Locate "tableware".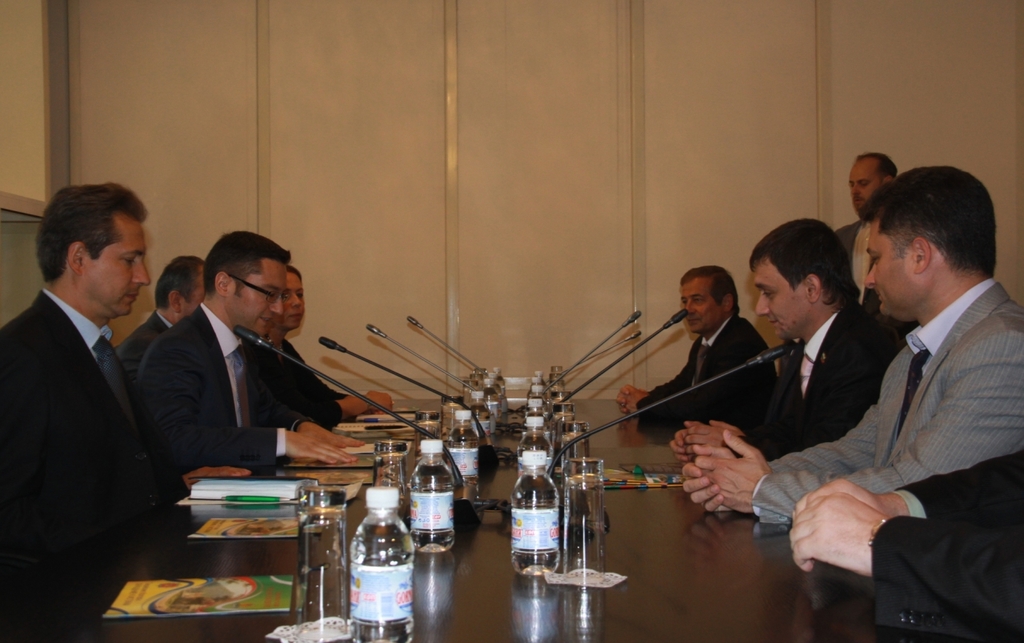
Bounding box: pyautogui.locateOnScreen(466, 380, 480, 413).
